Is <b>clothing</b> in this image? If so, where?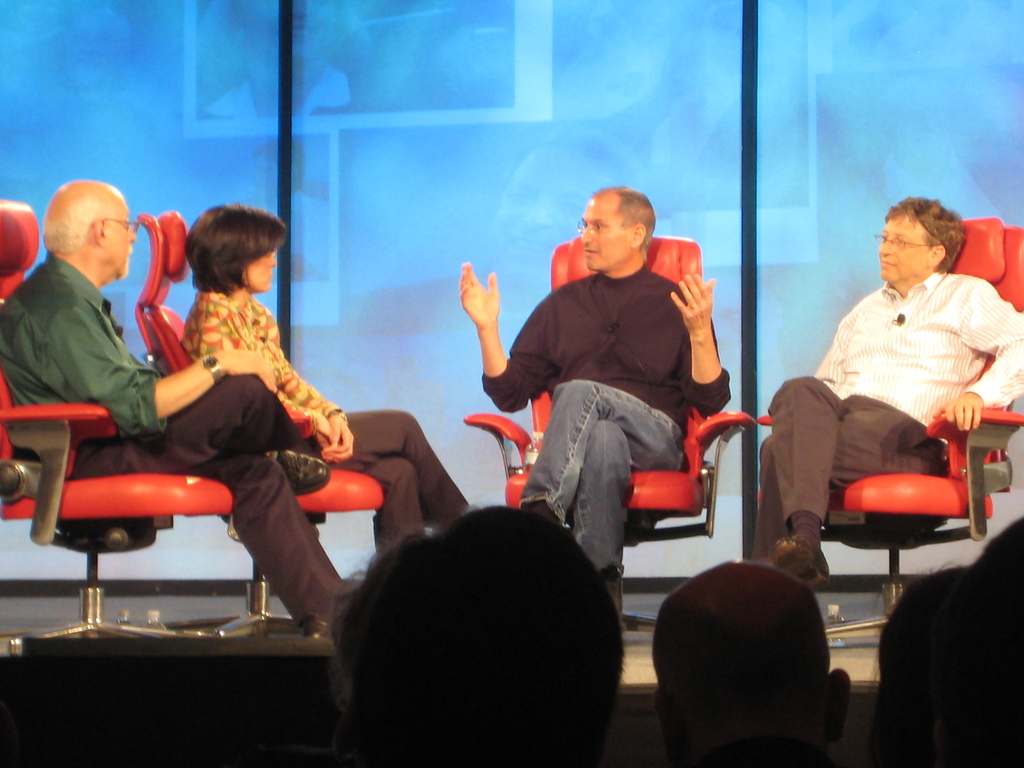
Yes, at rect(476, 210, 735, 601).
